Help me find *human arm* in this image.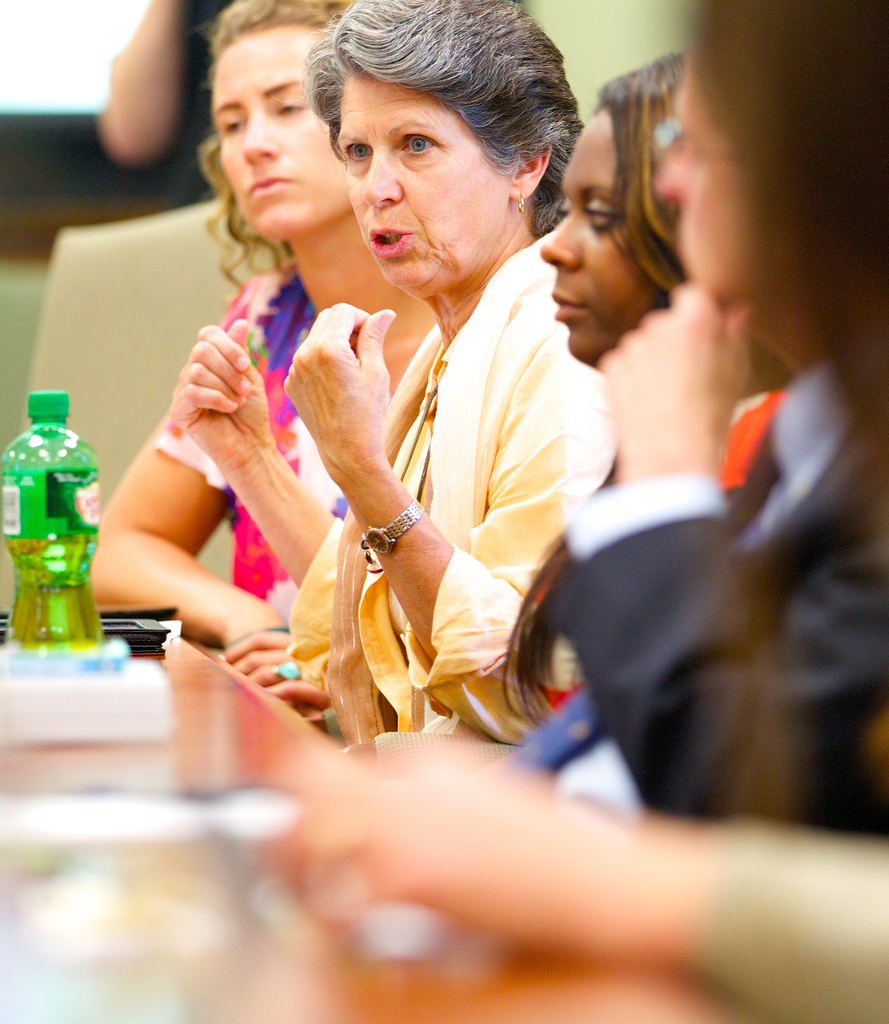
Found it: bbox=(290, 296, 608, 749).
